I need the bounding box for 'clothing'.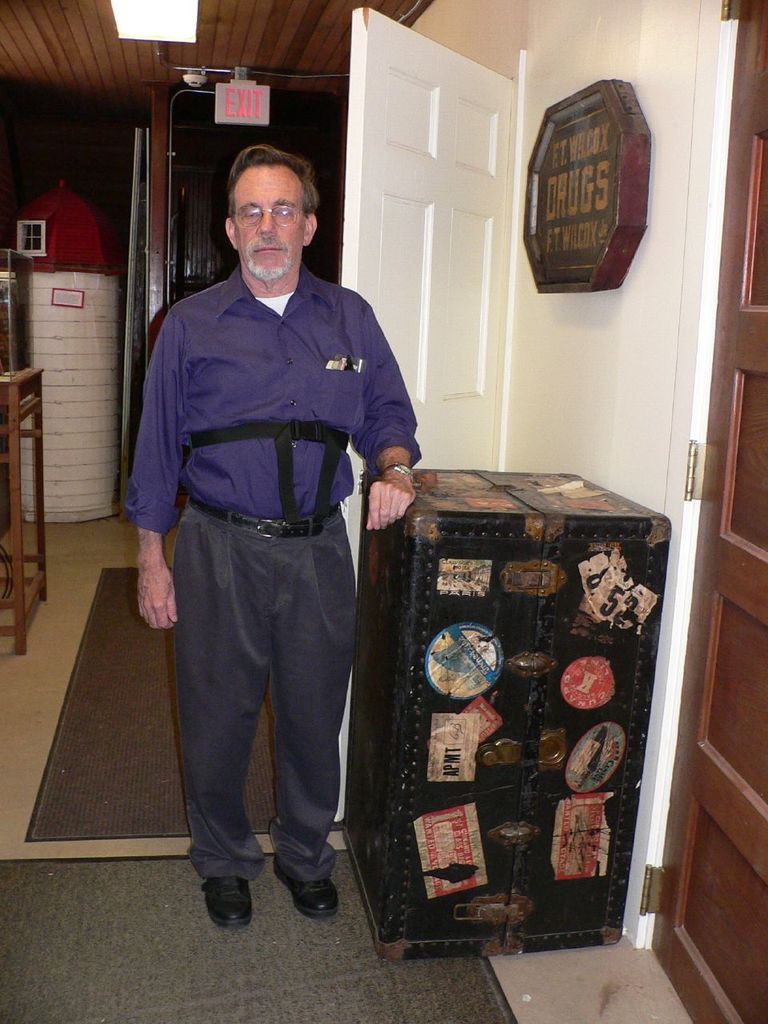
Here it is: [114, 254, 426, 878].
